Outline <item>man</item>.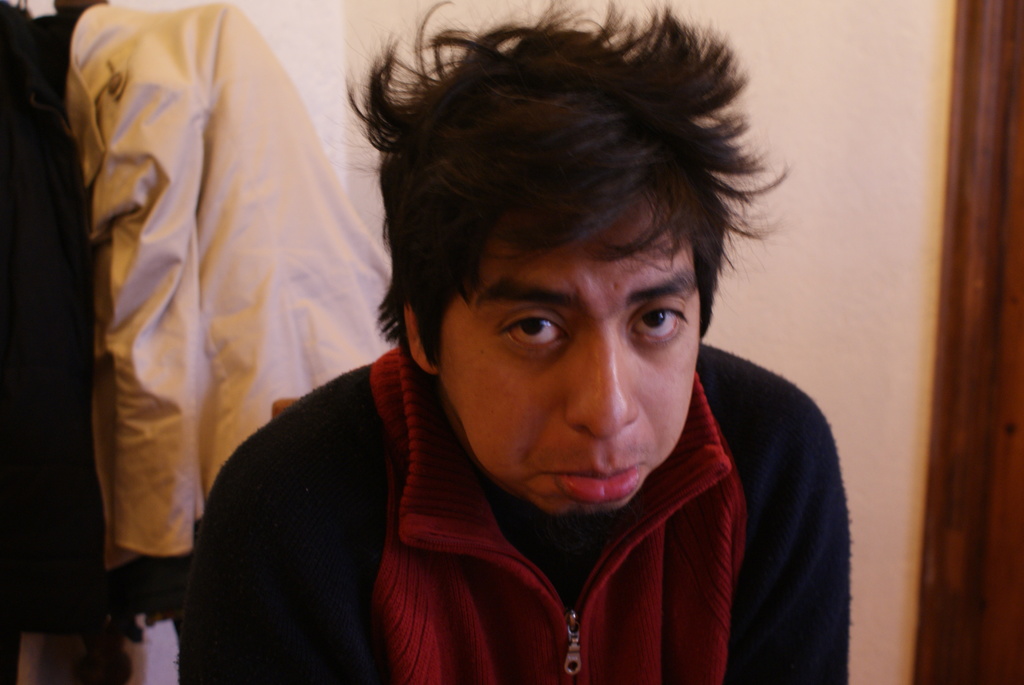
Outline: <box>152,0,881,684</box>.
